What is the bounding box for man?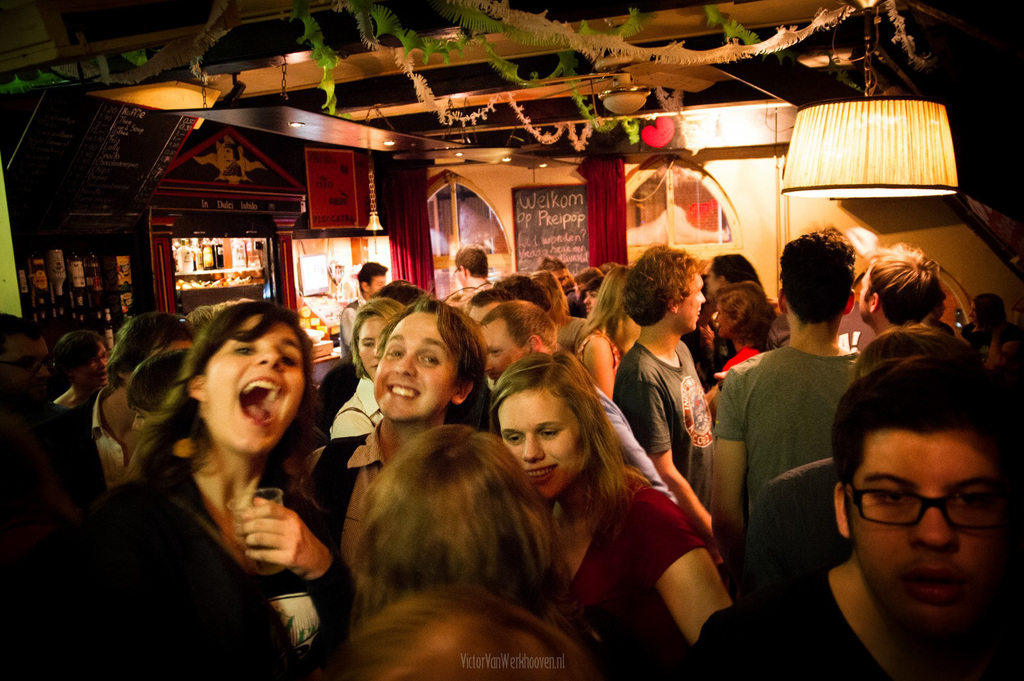
1,316,99,506.
